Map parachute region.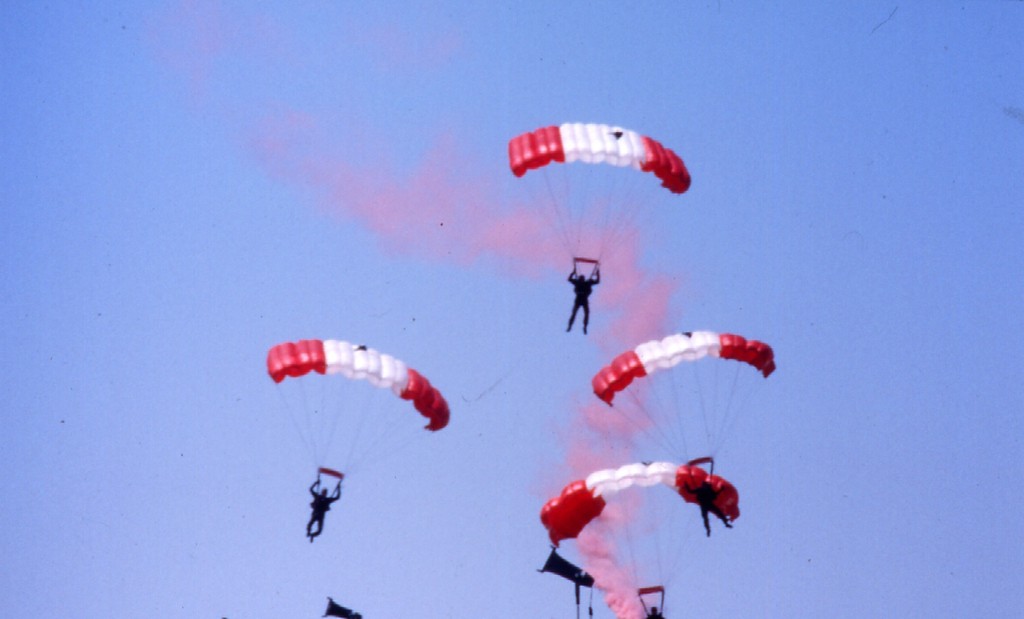
Mapped to x1=508, y1=123, x2=694, y2=293.
